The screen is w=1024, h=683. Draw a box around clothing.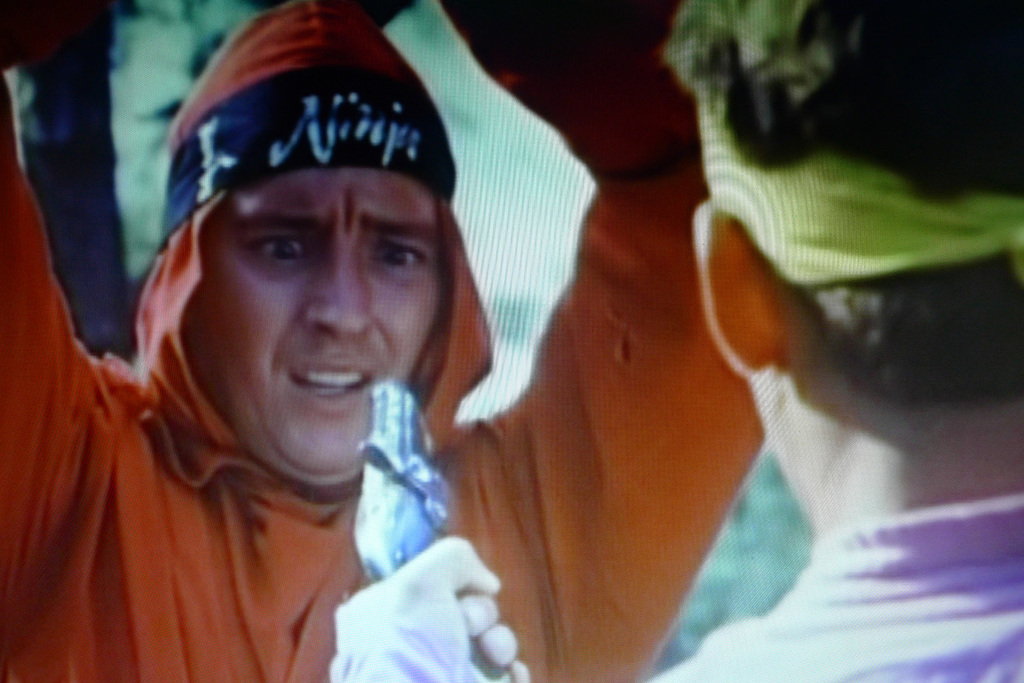
box(1, 0, 767, 682).
